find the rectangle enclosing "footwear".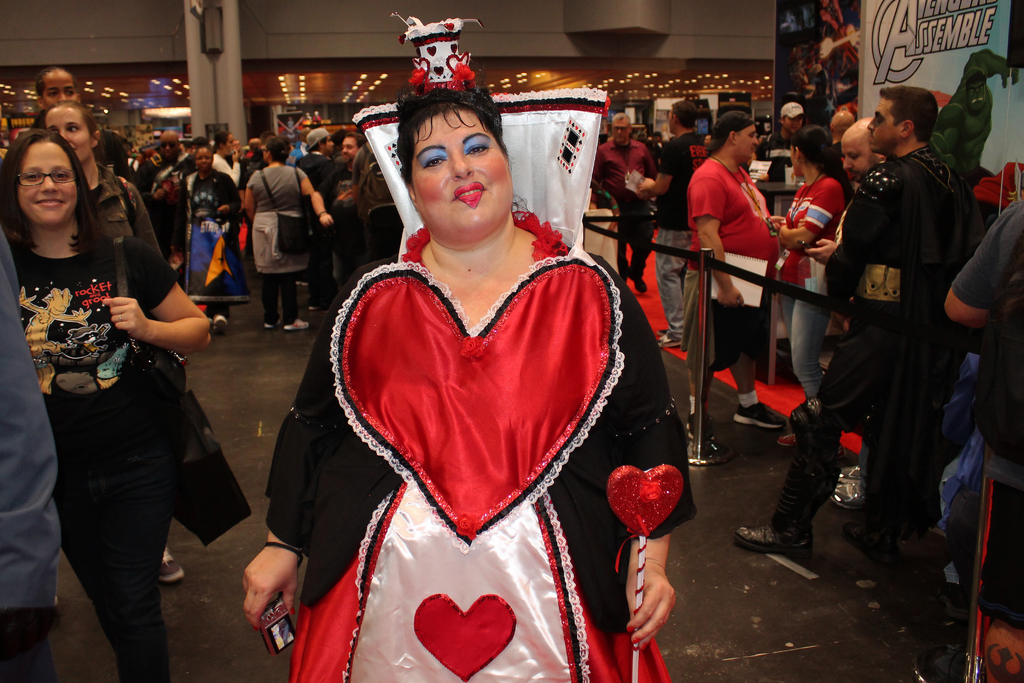
155,544,187,588.
